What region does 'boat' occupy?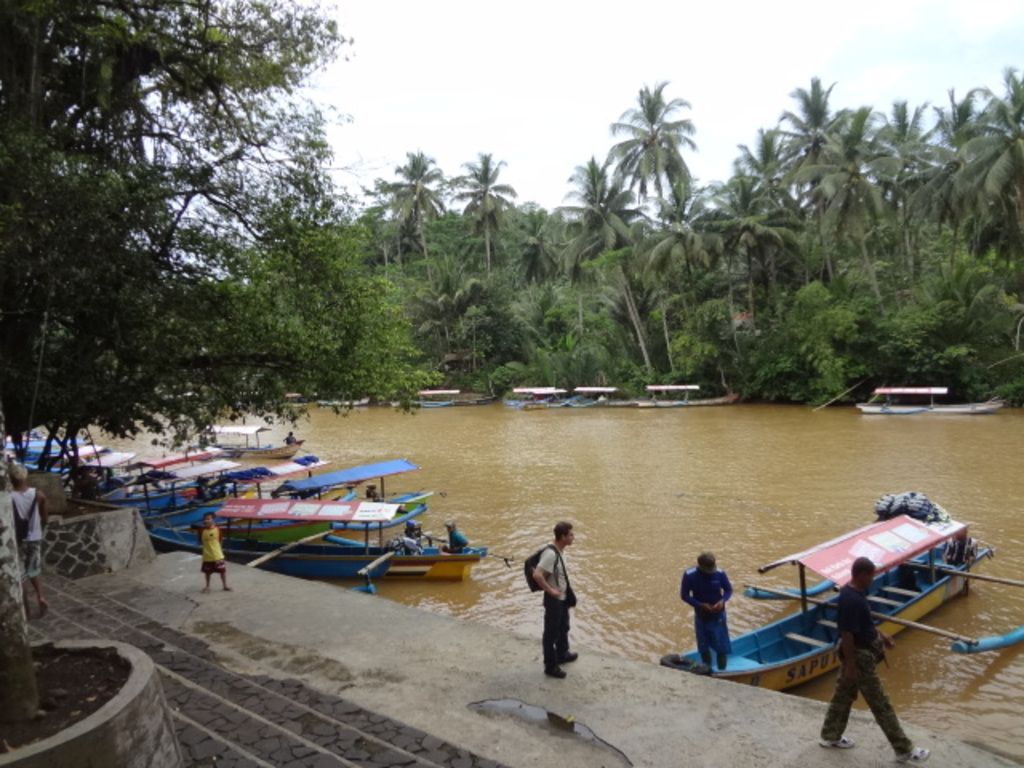
[left=498, top=381, right=570, bottom=408].
